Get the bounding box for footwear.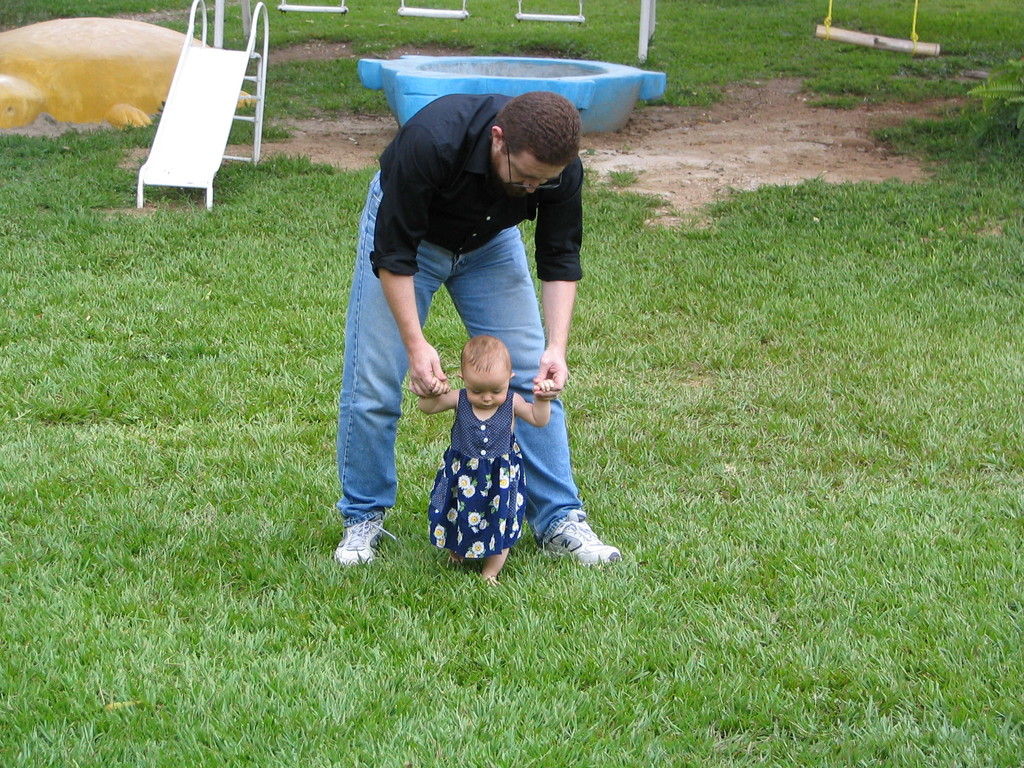
left=330, top=511, right=397, bottom=570.
